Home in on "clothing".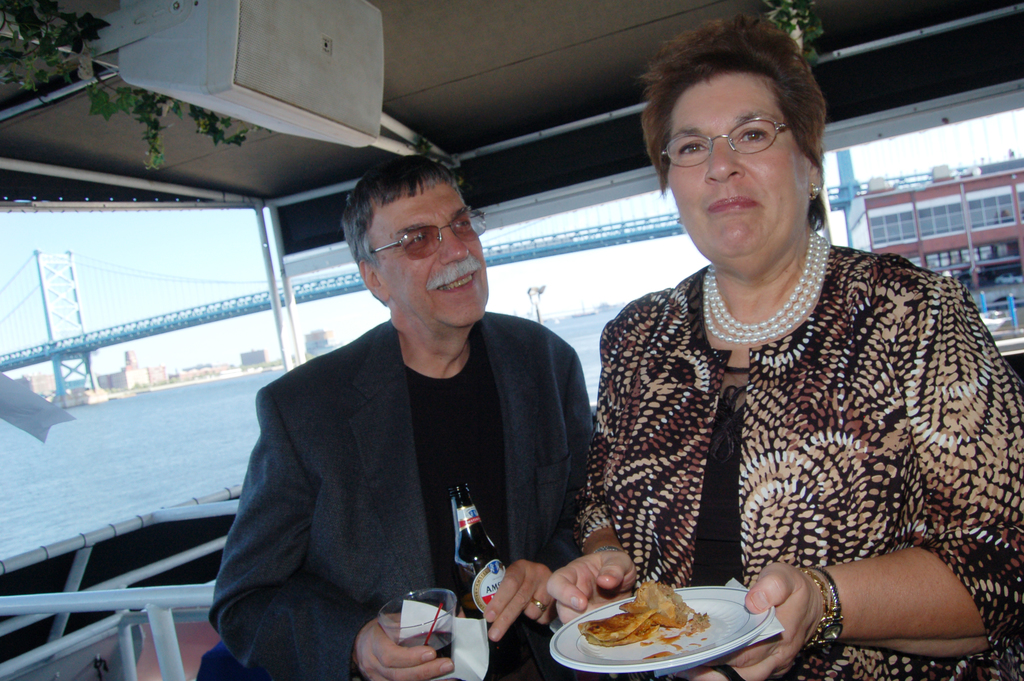
Homed in at bbox=[221, 258, 620, 669].
